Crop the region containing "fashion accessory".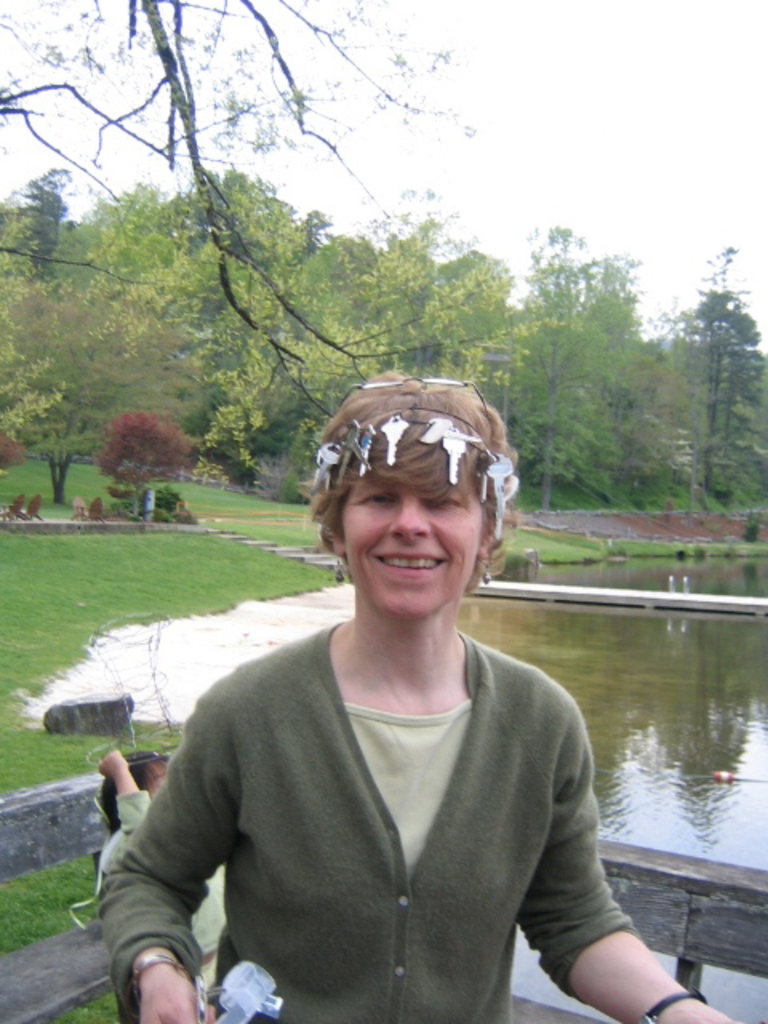
Crop region: 637:984:707:1022.
